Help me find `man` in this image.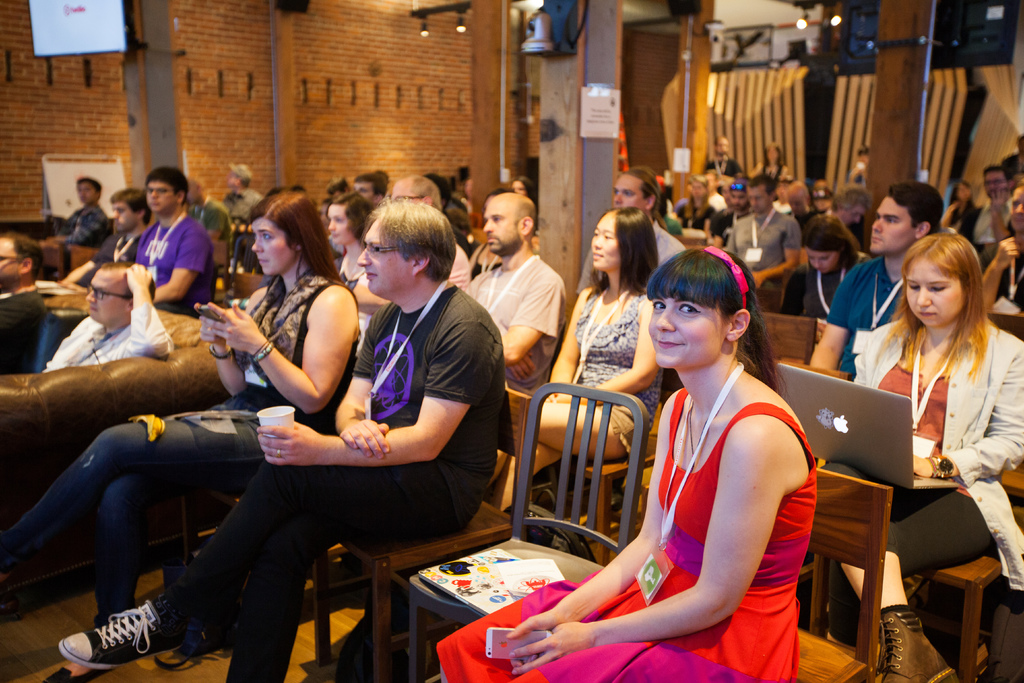
Found it: box(0, 235, 45, 378).
